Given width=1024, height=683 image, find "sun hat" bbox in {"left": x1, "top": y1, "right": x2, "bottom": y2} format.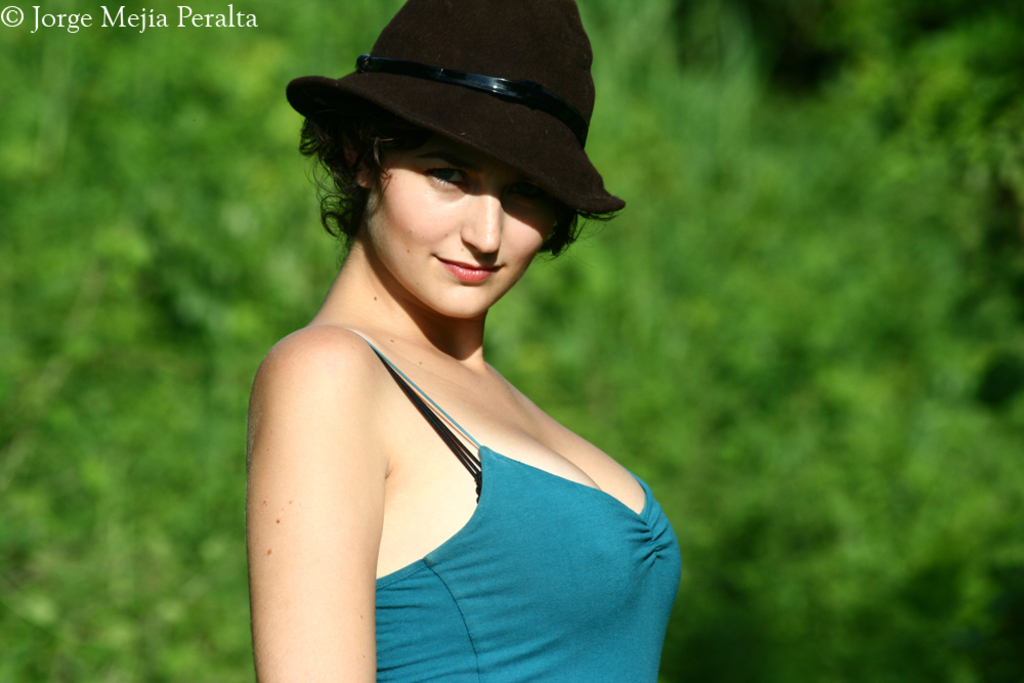
{"left": 284, "top": 0, "right": 630, "bottom": 230}.
